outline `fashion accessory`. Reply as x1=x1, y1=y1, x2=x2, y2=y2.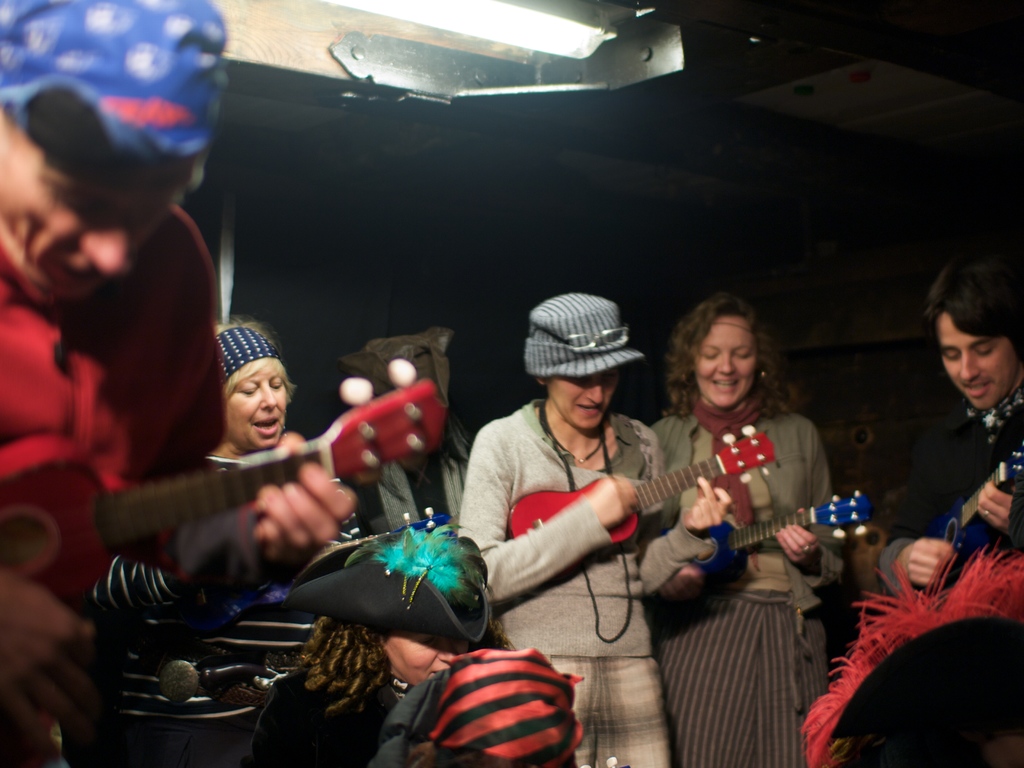
x1=523, y1=287, x2=642, y2=375.
